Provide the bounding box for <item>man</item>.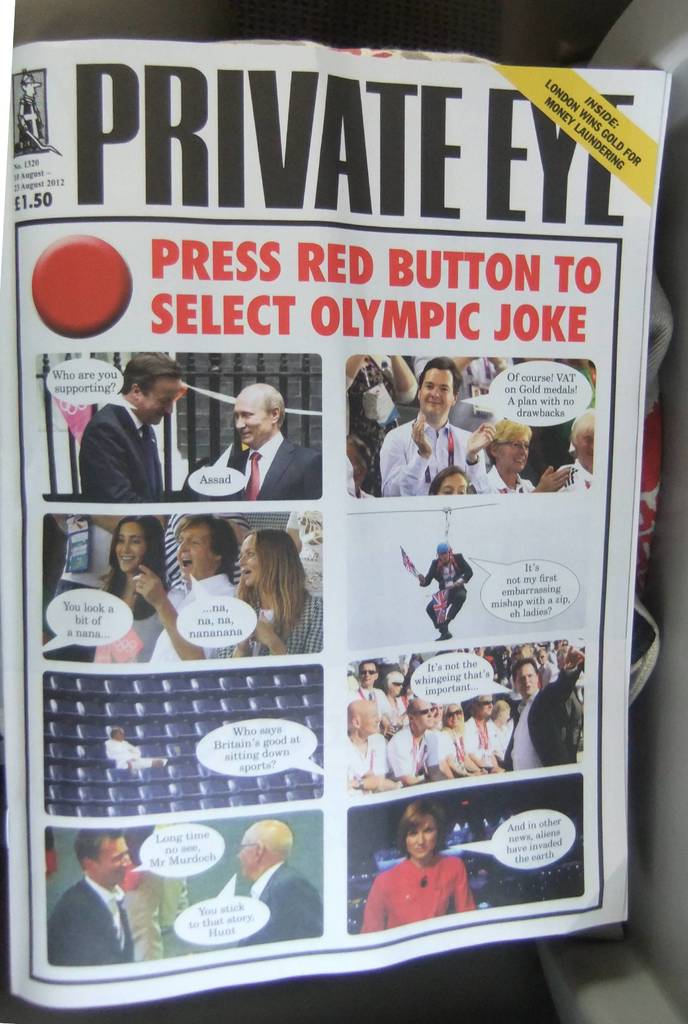
l=379, t=356, r=495, b=496.
